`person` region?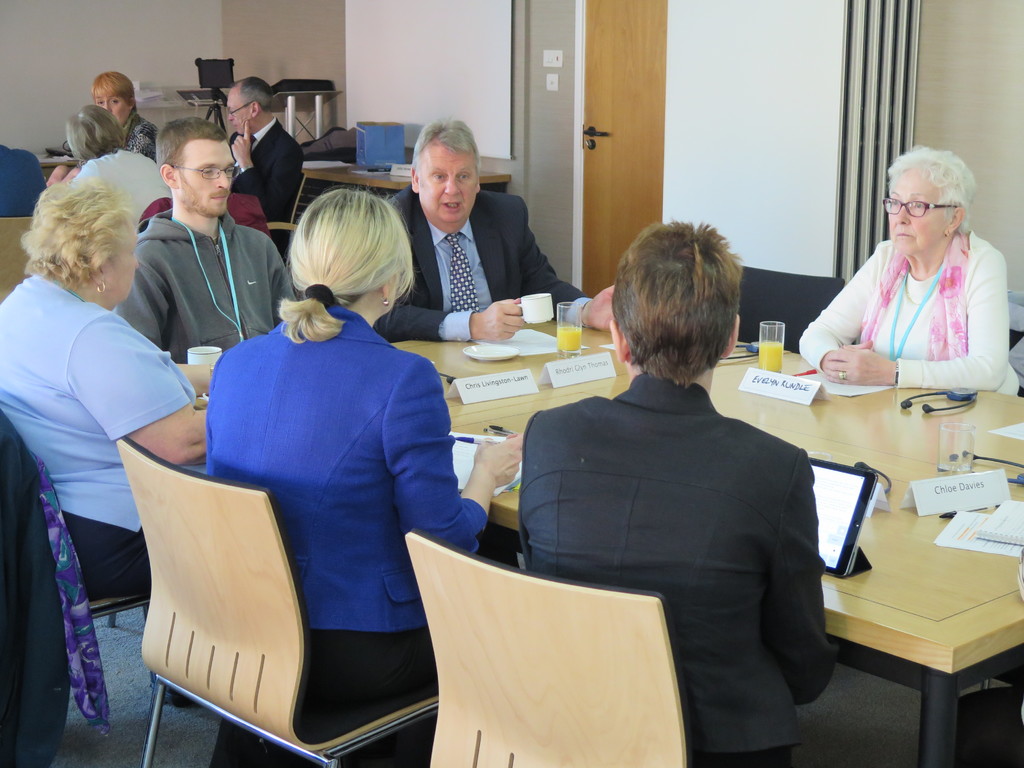
detection(0, 143, 40, 218)
